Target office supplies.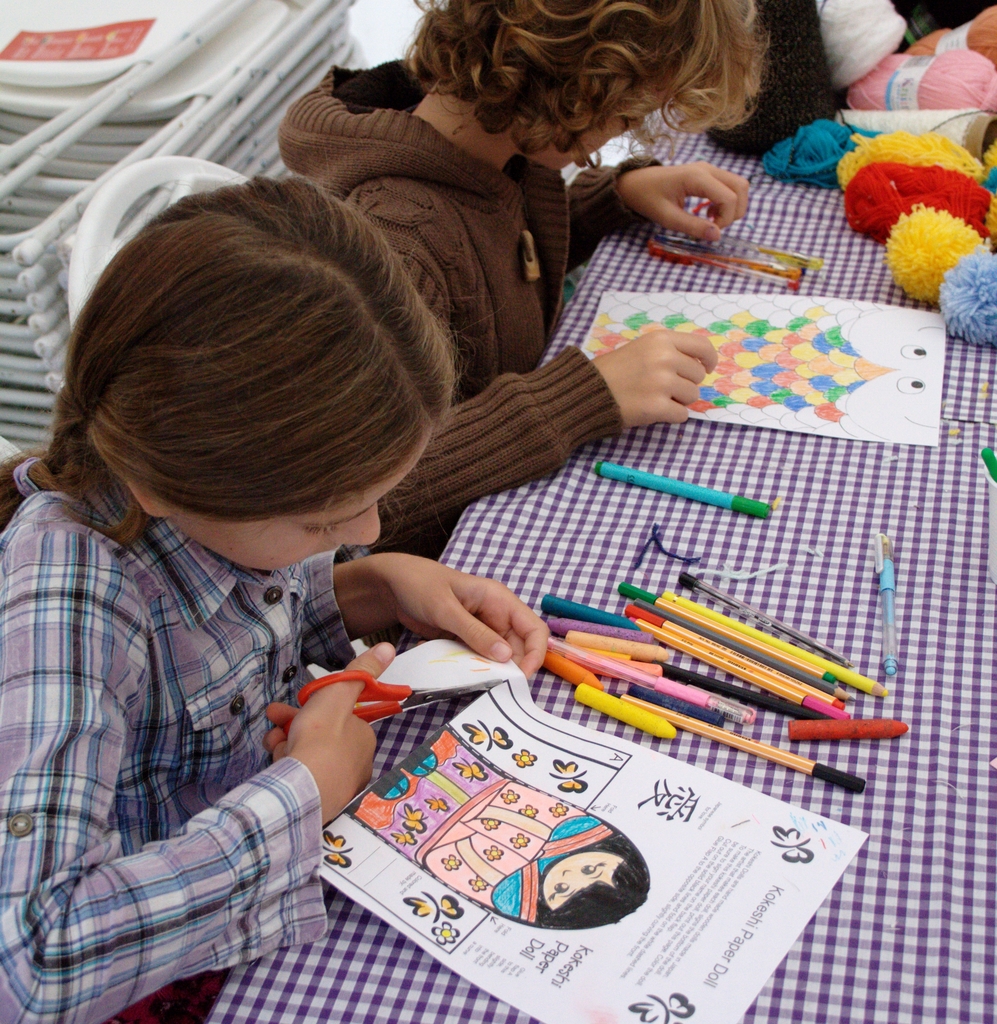
Target region: box=[577, 287, 948, 439].
